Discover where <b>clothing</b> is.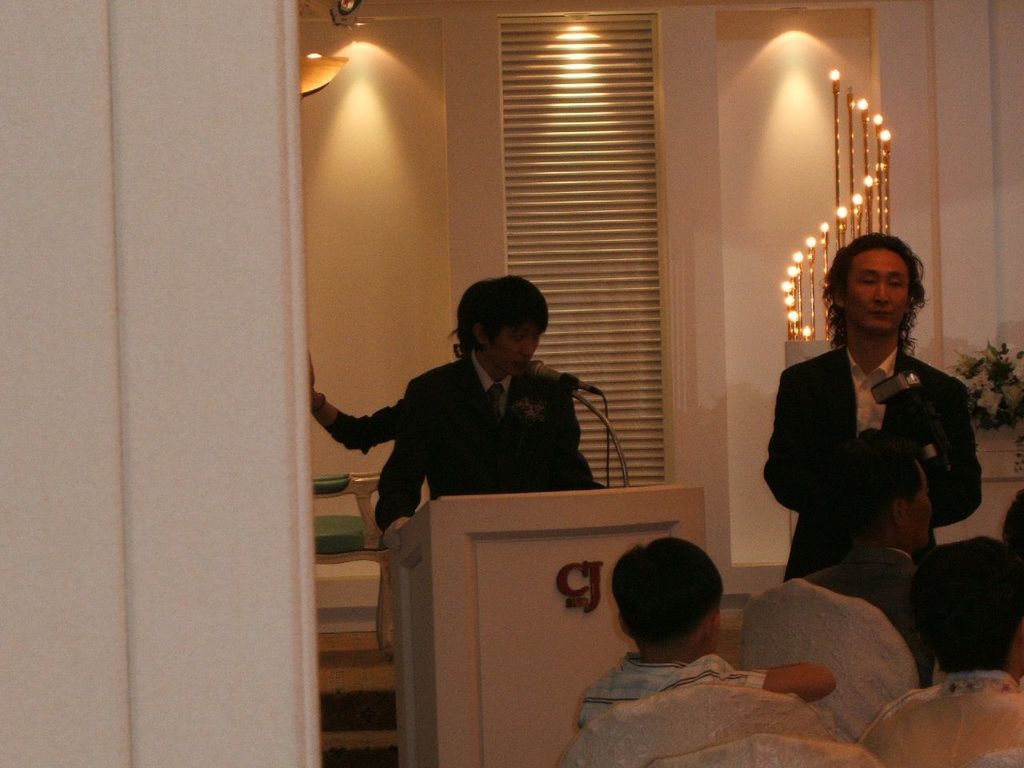
Discovered at <box>368,356,600,542</box>.
